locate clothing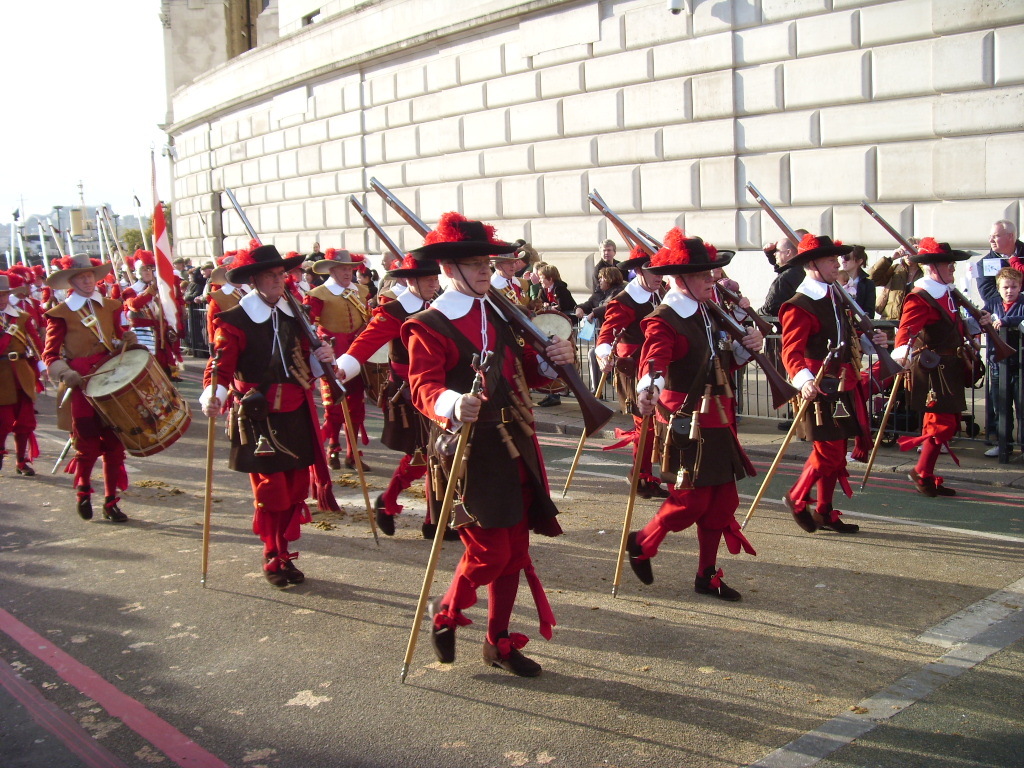
Rect(32, 294, 137, 496)
